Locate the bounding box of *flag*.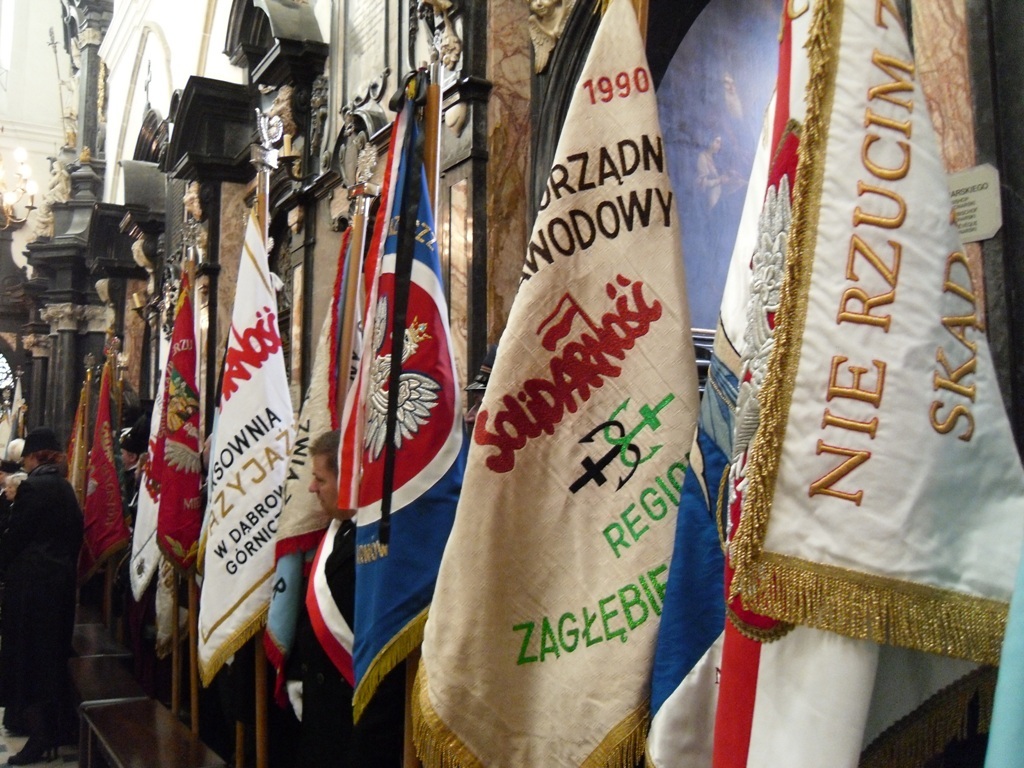
Bounding box: <bbox>334, 63, 476, 726</bbox>.
